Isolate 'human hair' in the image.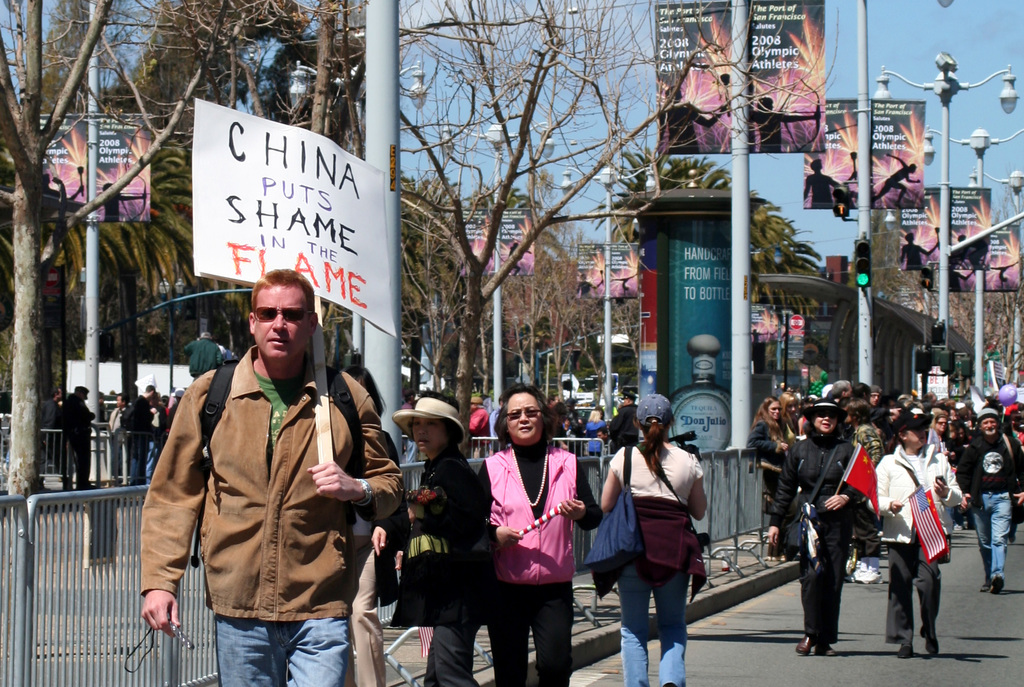
Isolated region: 402,385,417,407.
